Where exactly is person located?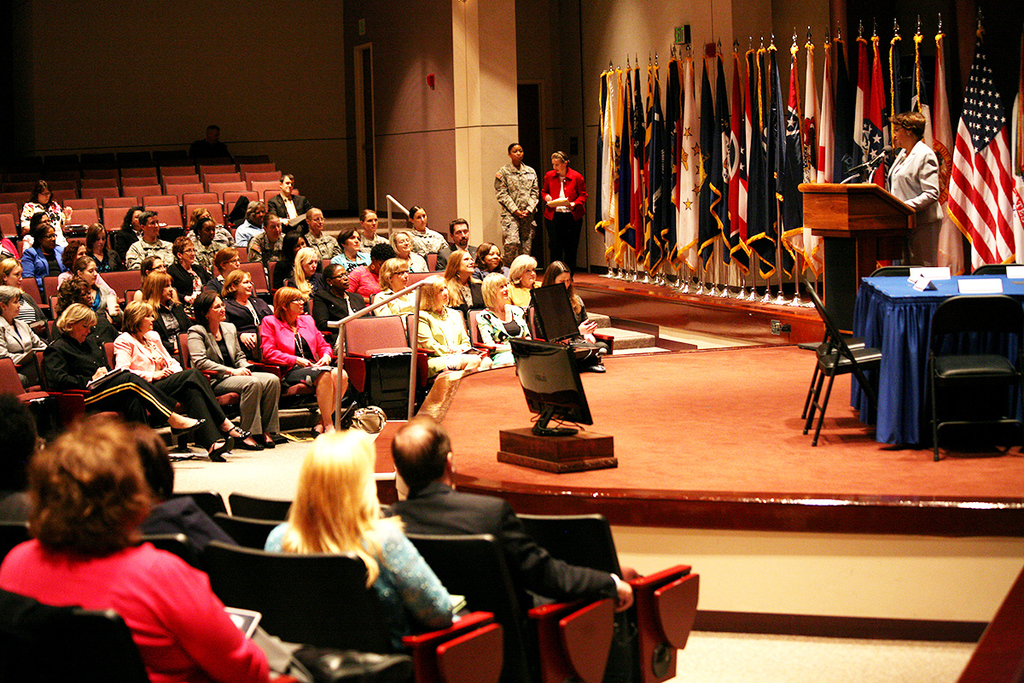
Its bounding box is (375,259,420,335).
